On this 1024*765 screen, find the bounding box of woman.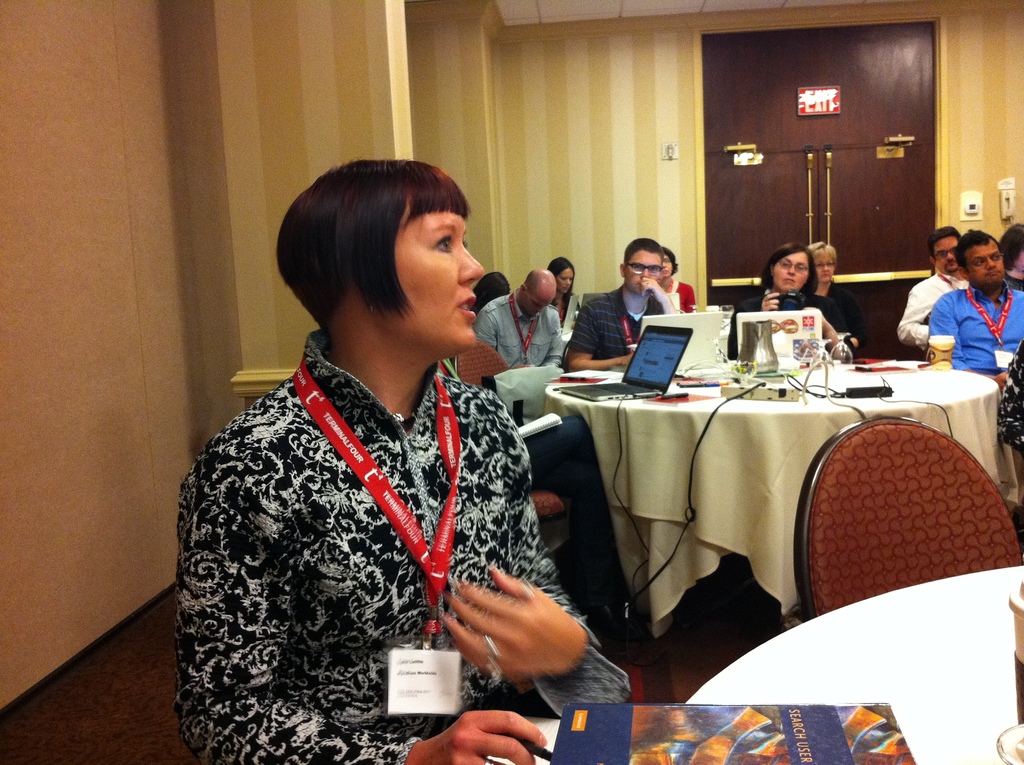
Bounding box: 652:245:697:314.
